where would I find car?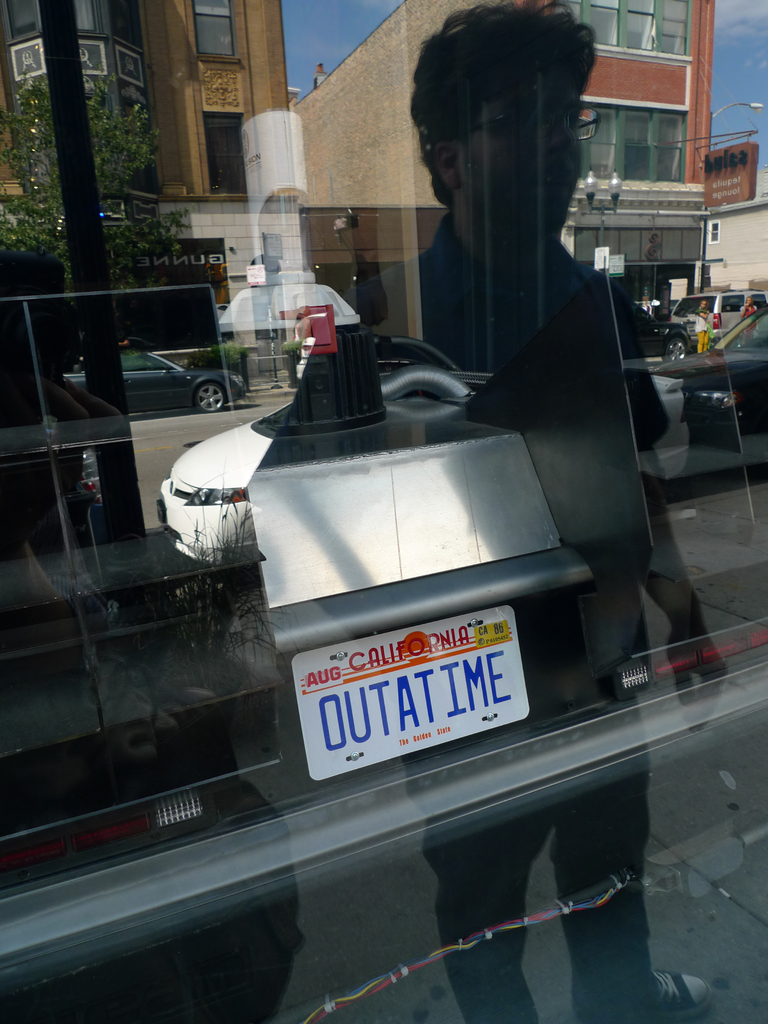
At crop(676, 285, 762, 337).
